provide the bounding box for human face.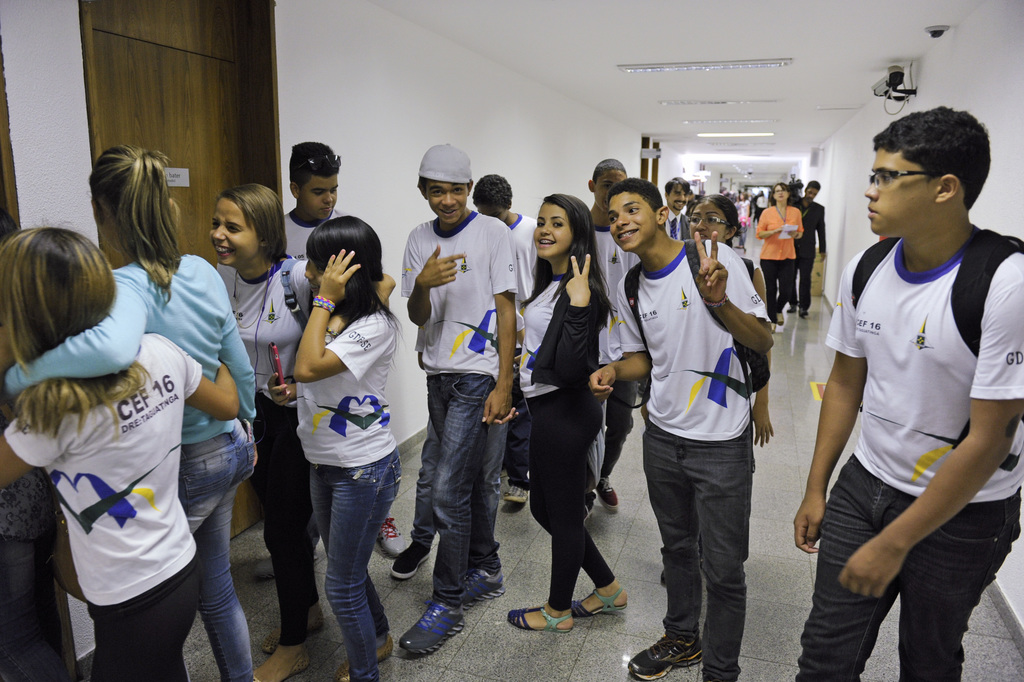
[531, 199, 574, 257].
